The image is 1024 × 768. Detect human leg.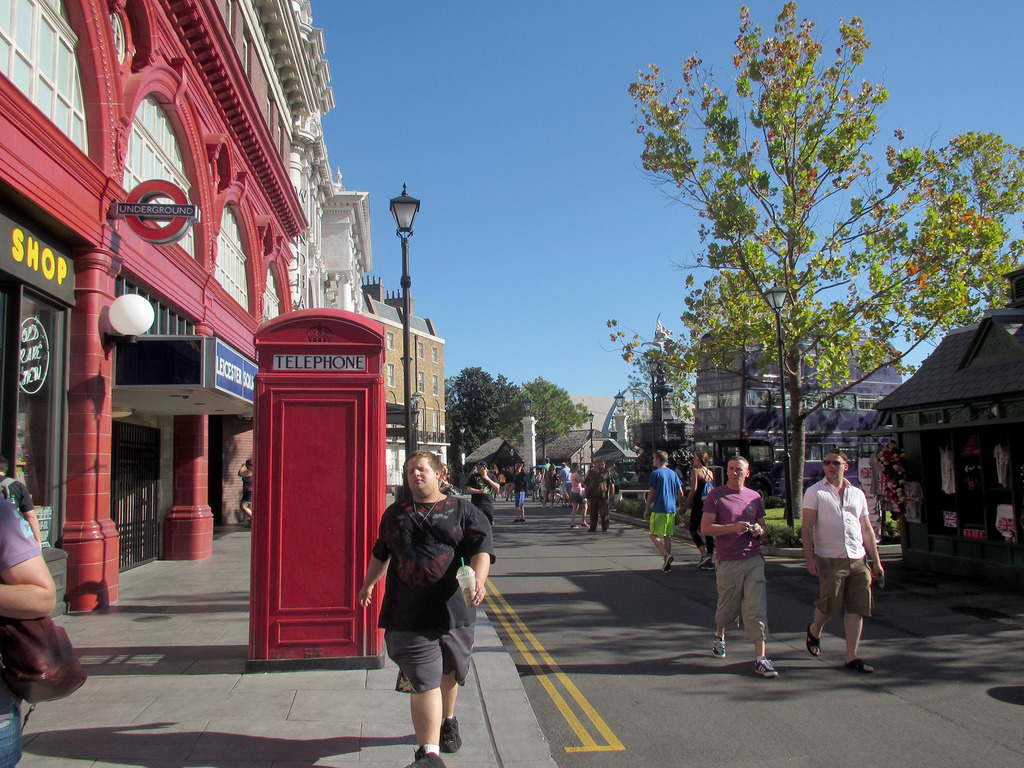
Detection: BBox(740, 546, 781, 678).
